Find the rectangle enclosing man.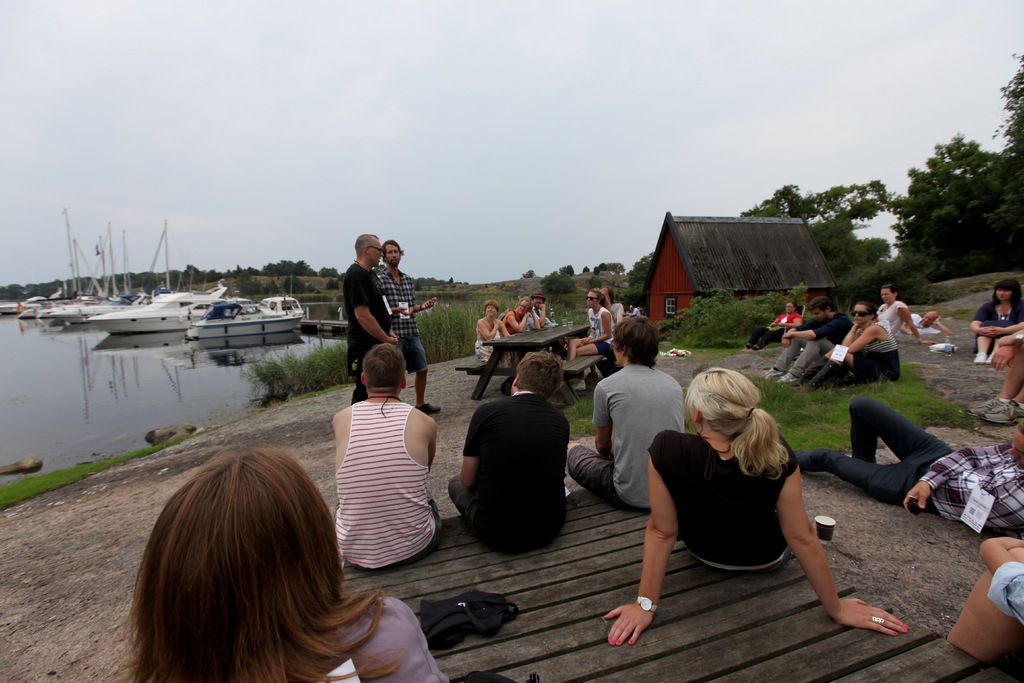
x1=375 y1=242 x2=442 y2=414.
